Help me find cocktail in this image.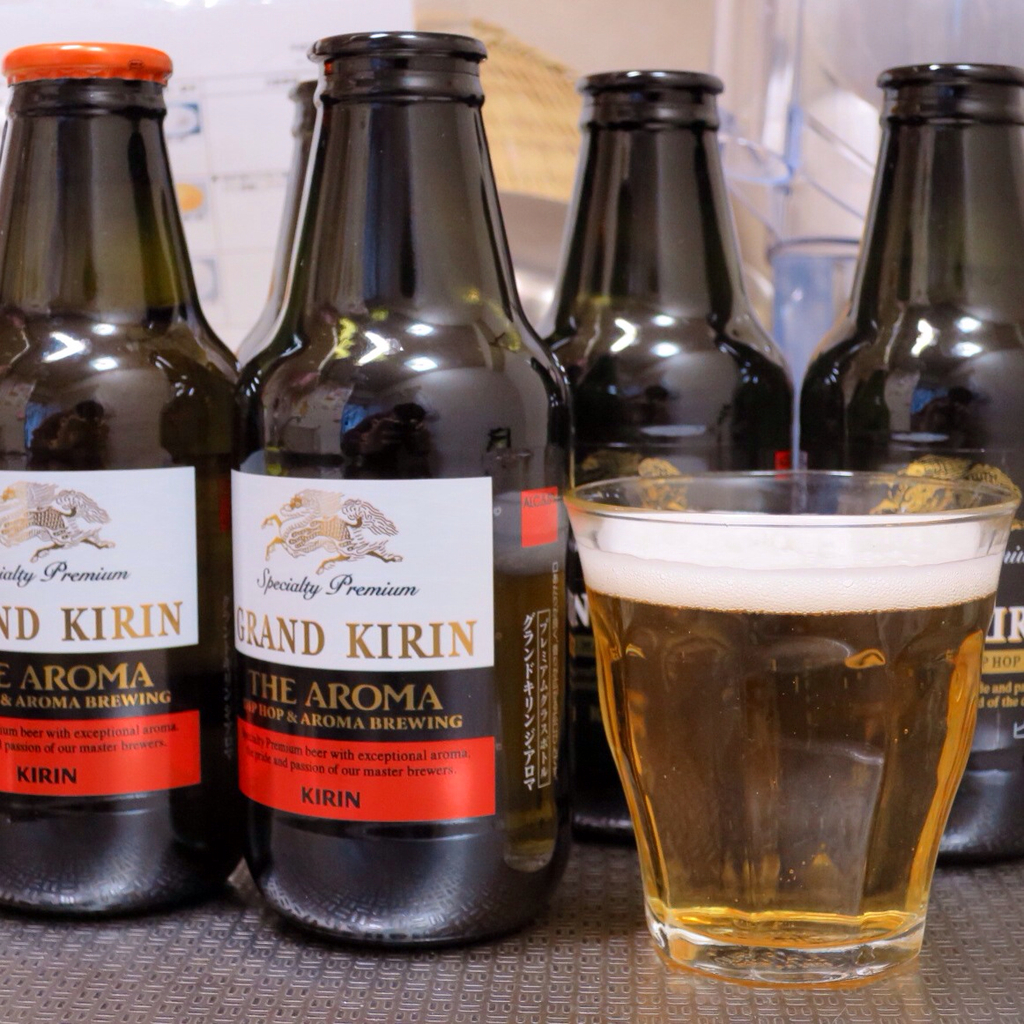
Found it: 563:466:1020:991.
